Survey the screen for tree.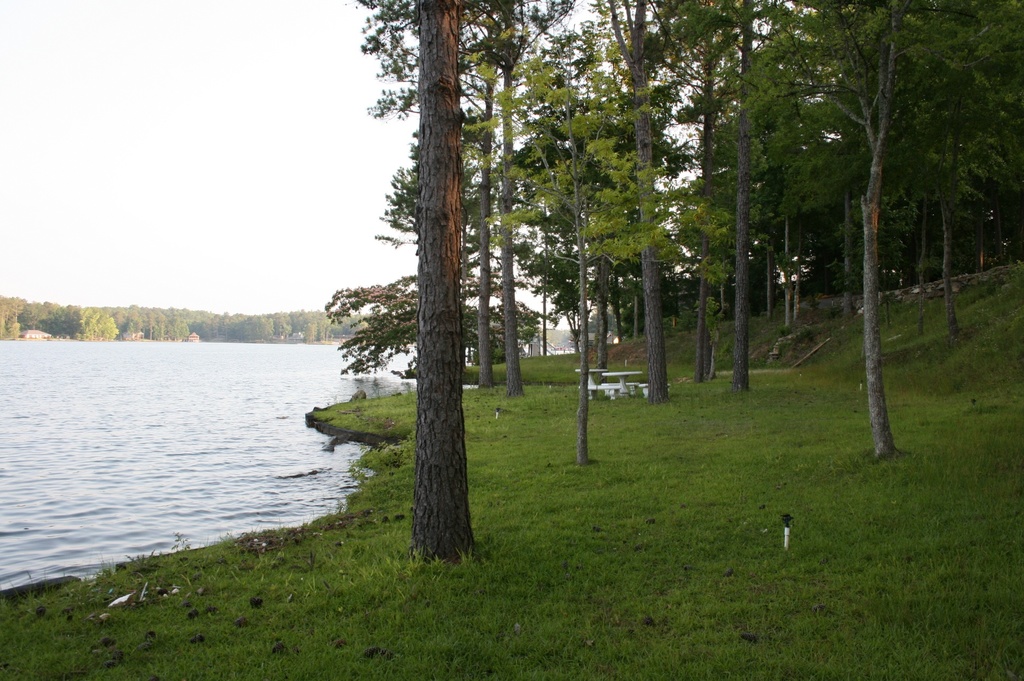
Survey found: (x1=404, y1=0, x2=473, y2=560).
